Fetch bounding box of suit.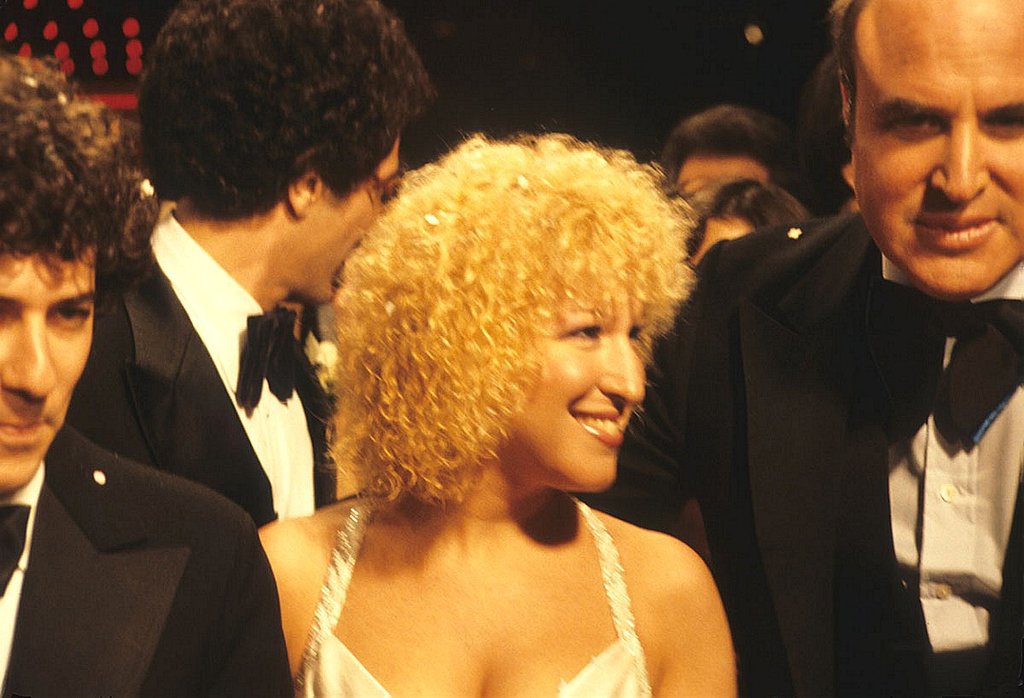
Bbox: {"x1": 572, "y1": 211, "x2": 1023, "y2": 697}.
